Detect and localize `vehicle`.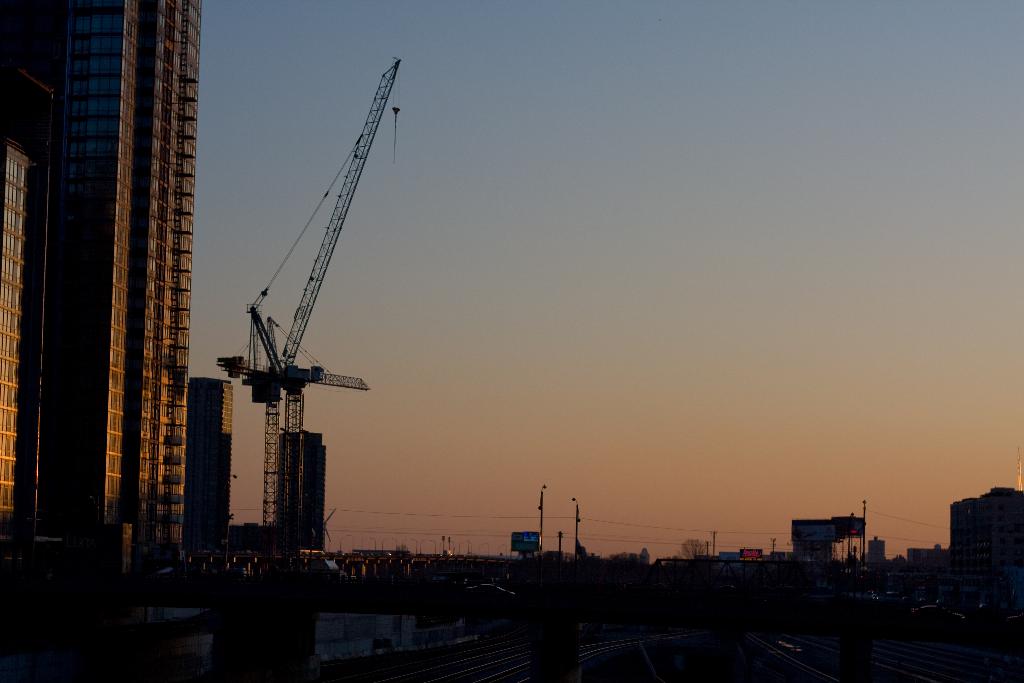
Localized at {"left": 904, "top": 602, "right": 966, "bottom": 625}.
